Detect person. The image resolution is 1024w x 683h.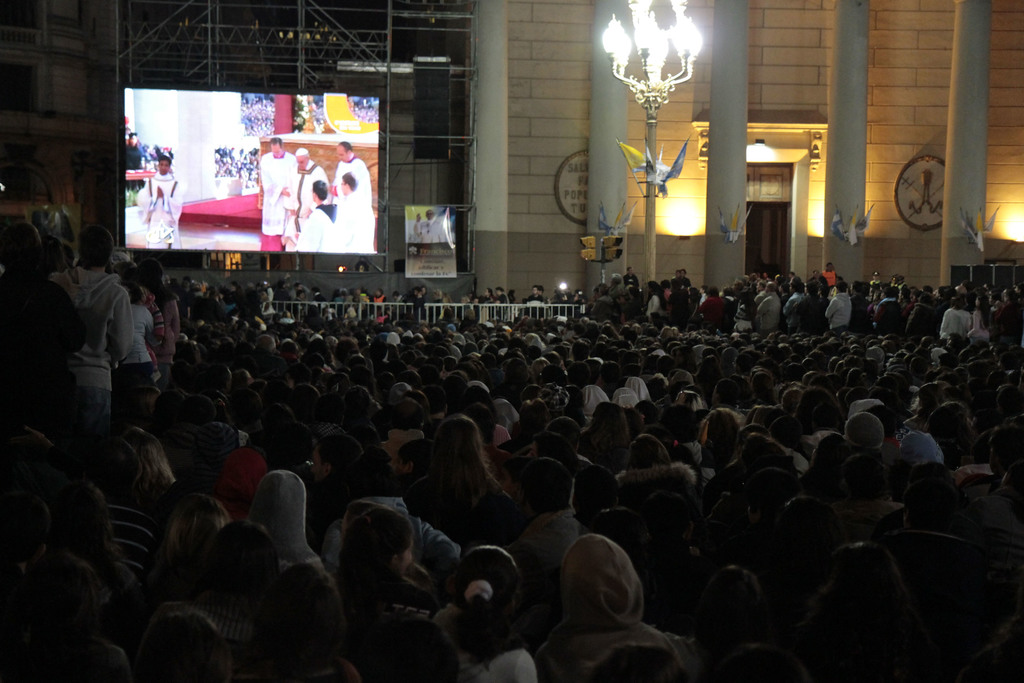
442/293/452/304.
